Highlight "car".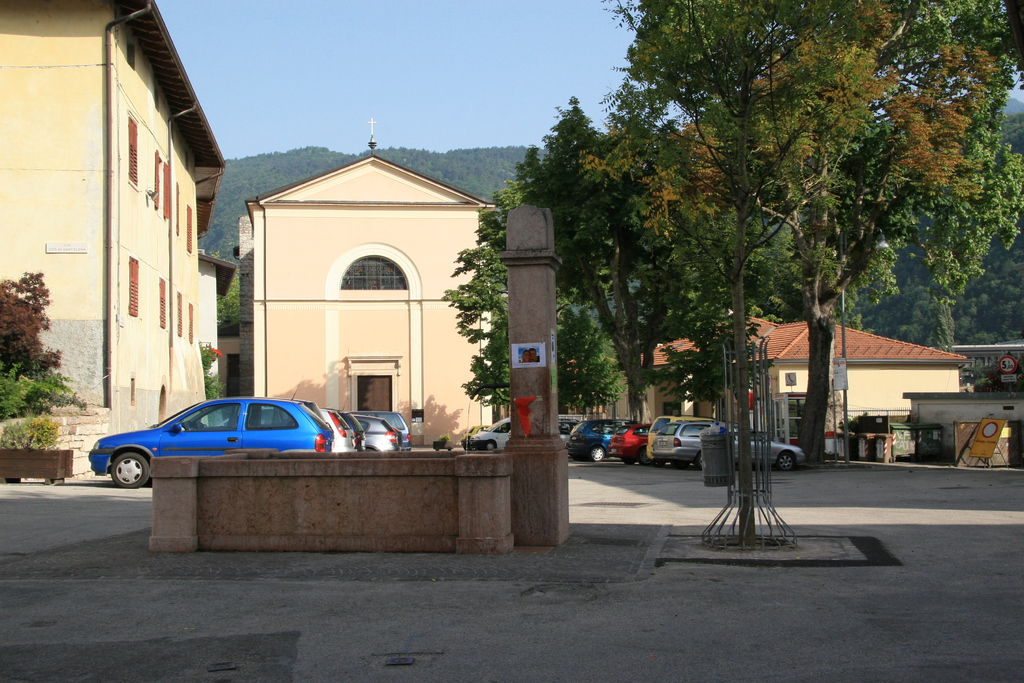
Highlighted region: <box>607,422,648,468</box>.
